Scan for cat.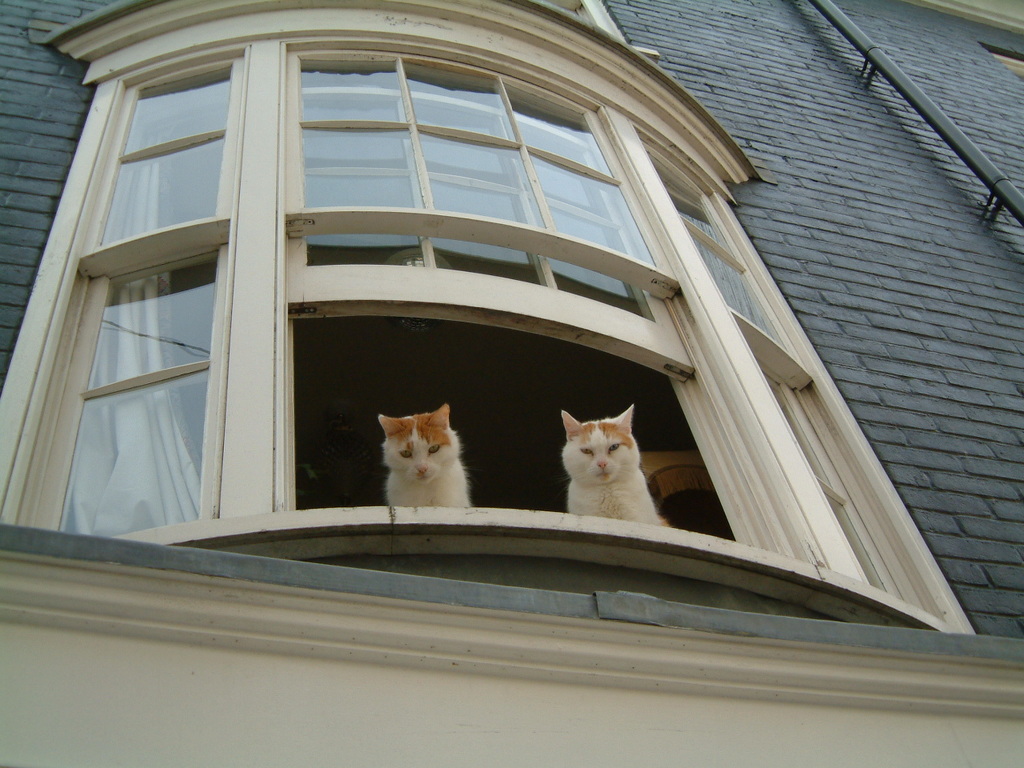
Scan result: [378, 398, 472, 510].
